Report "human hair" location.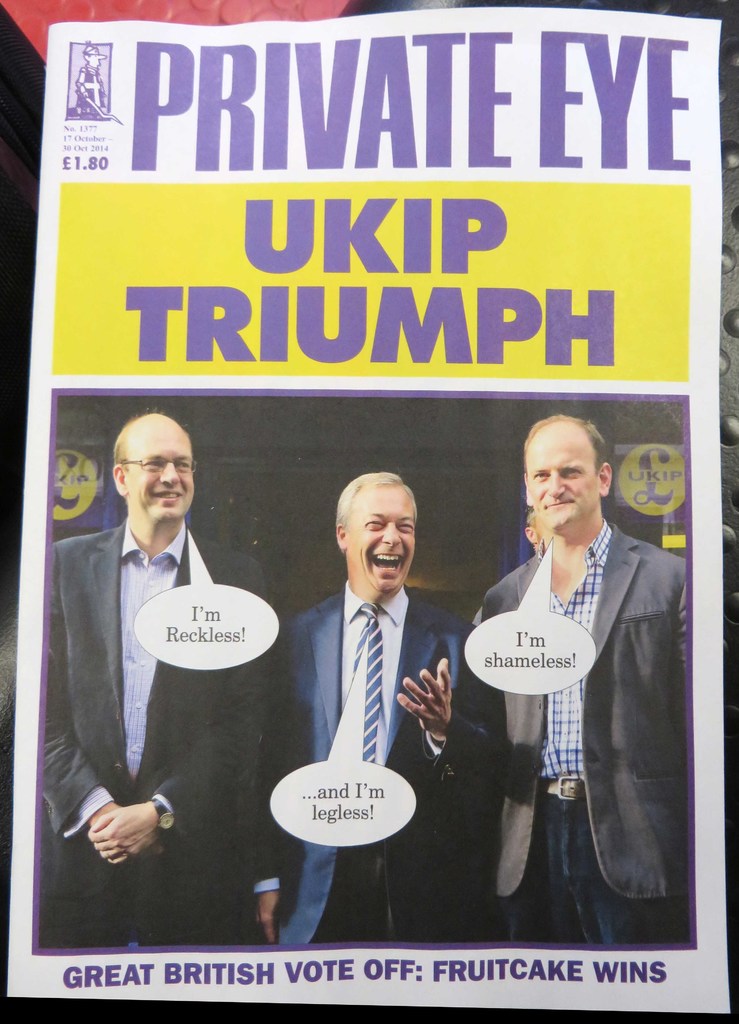
Report: {"x1": 110, "y1": 403, "x2": 190, "y2": 476}.
